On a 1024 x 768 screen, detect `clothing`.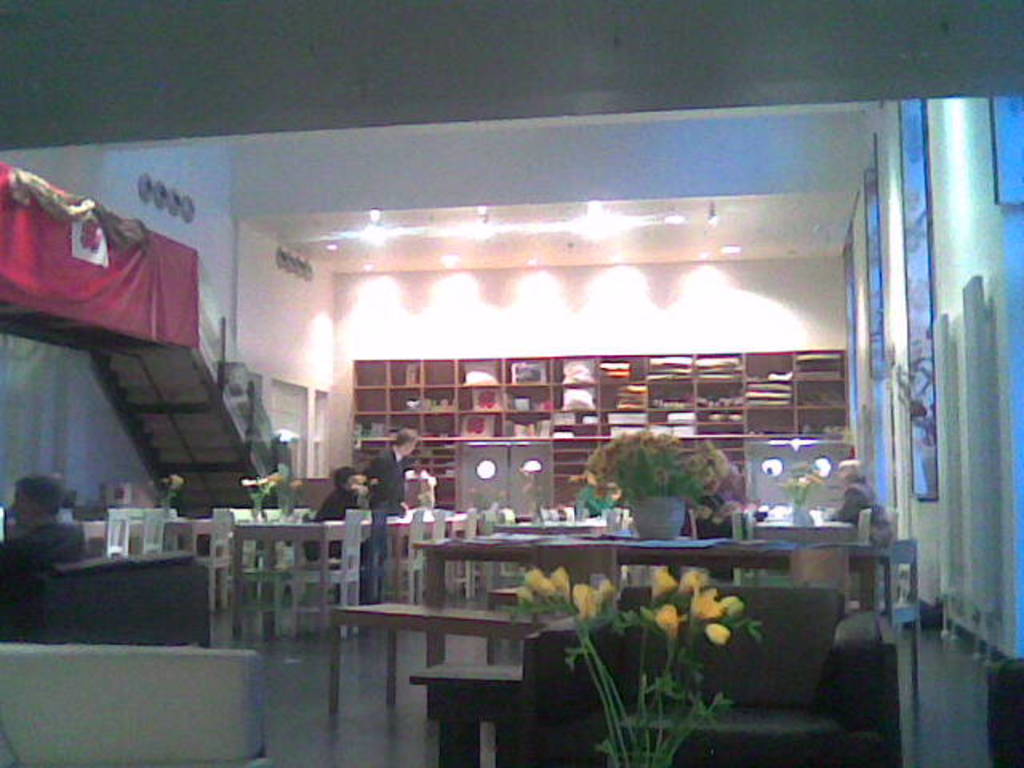
rect(293, 490, 360, 560).
